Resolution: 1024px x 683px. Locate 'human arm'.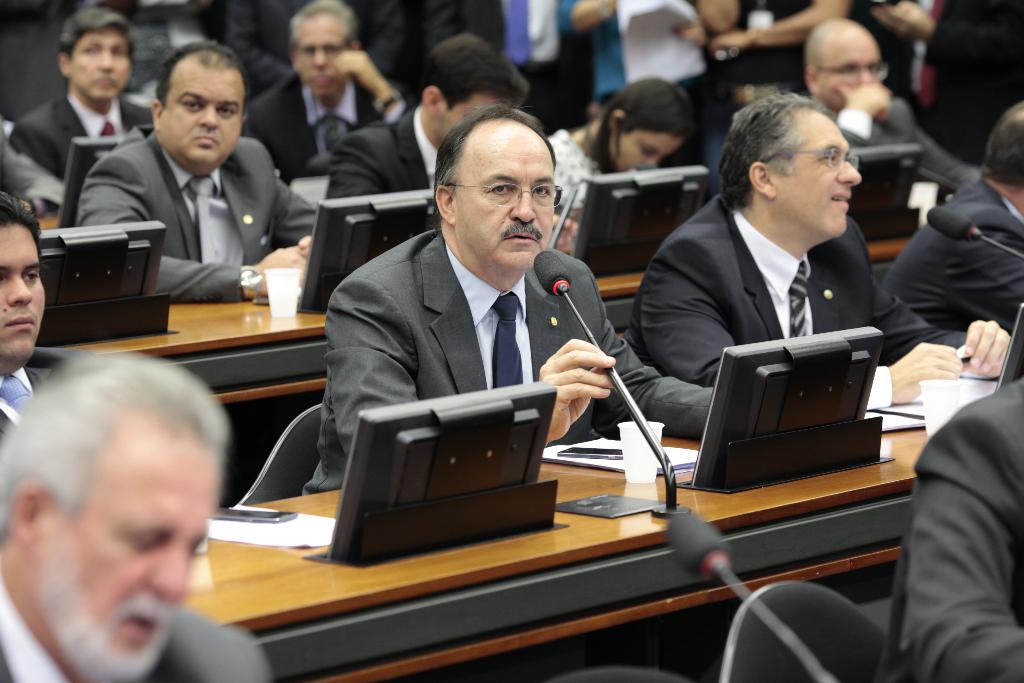
844 81 892 140.
